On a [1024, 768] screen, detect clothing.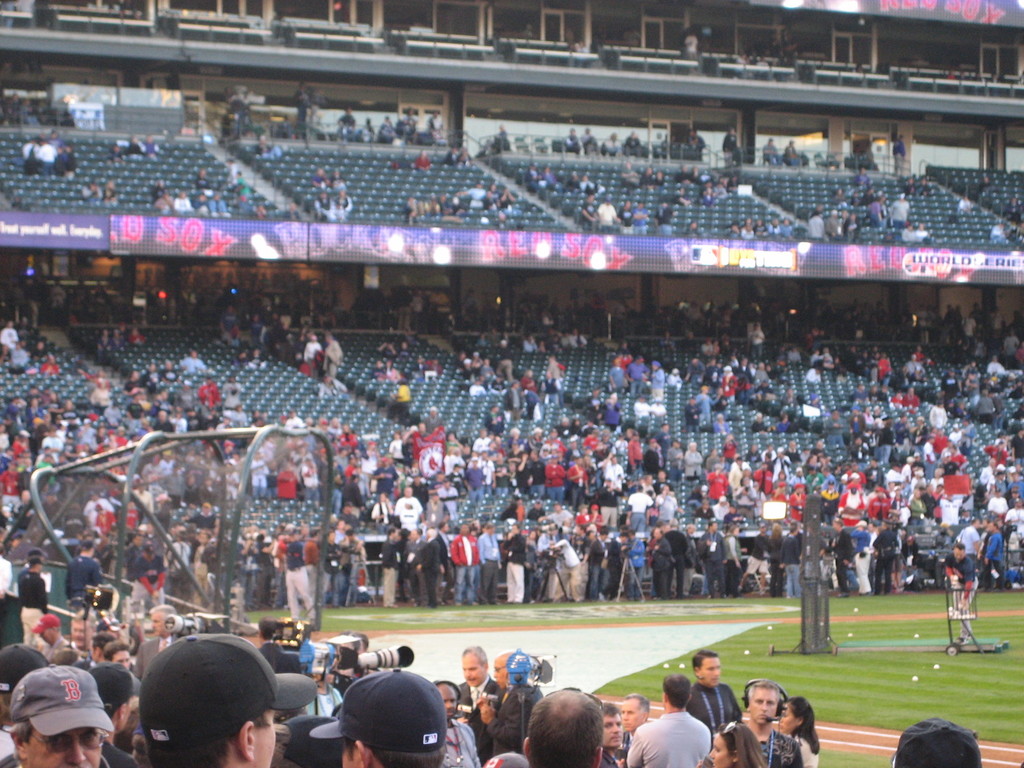
<bbox>0, 326, 28, 353</bbox>.
